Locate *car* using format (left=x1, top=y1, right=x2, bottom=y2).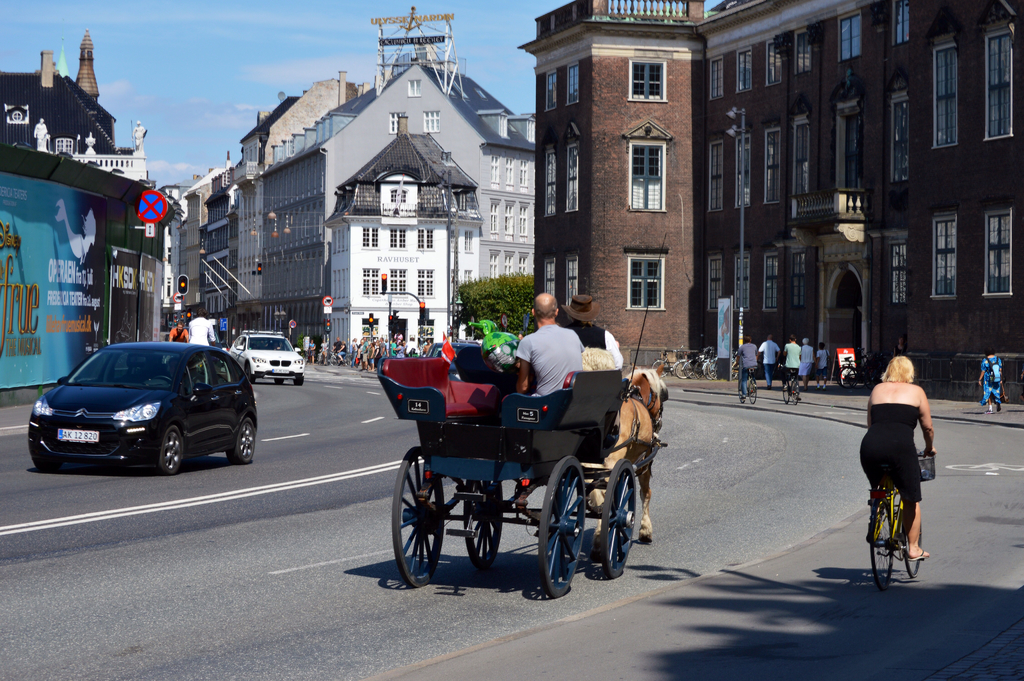
(left=426, top=339, right=481, bottom=375).
